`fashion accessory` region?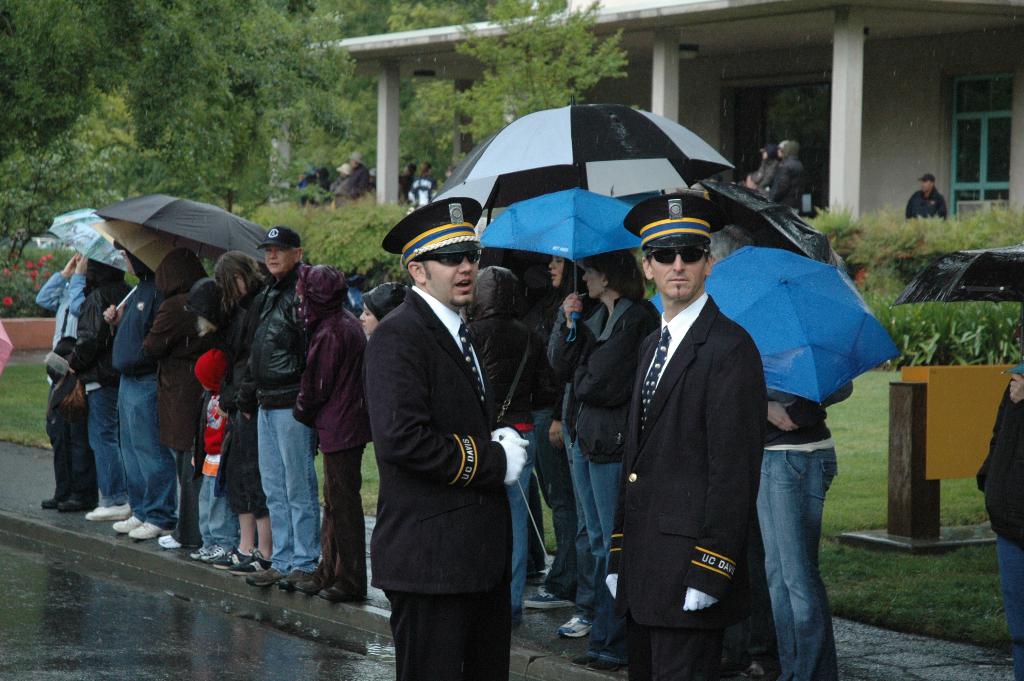
l=653, t=249, r=903, b=409
